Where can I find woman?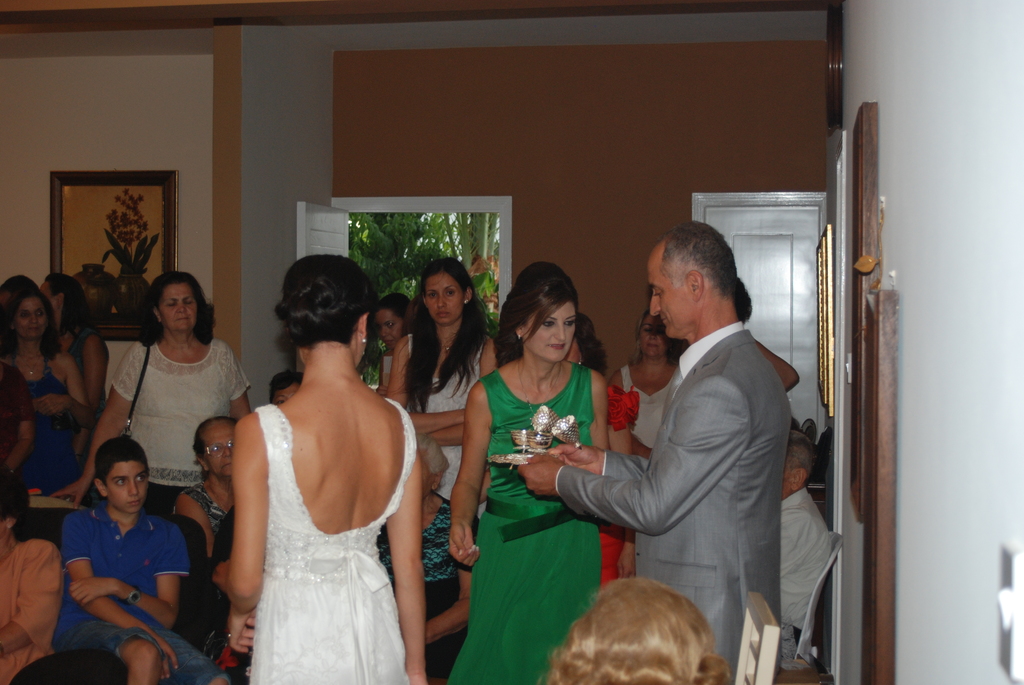
You can find it at Rect(201, 259, 440, 684).
